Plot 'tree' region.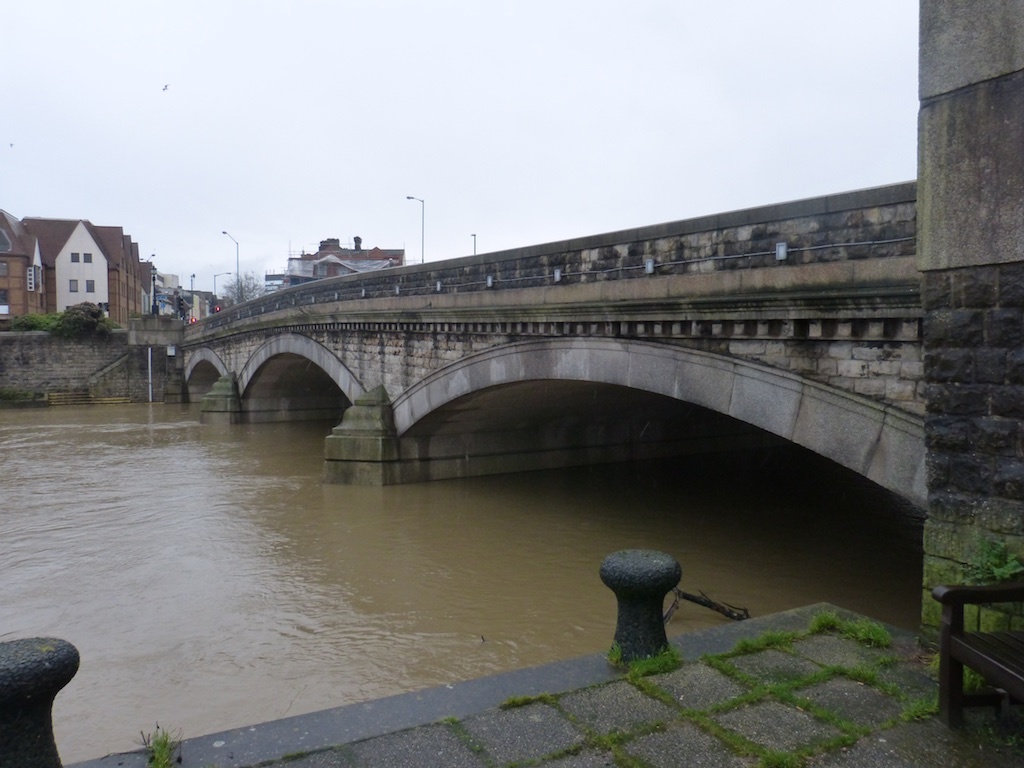
Plotted at BBox(47, 292, 114, 335).
